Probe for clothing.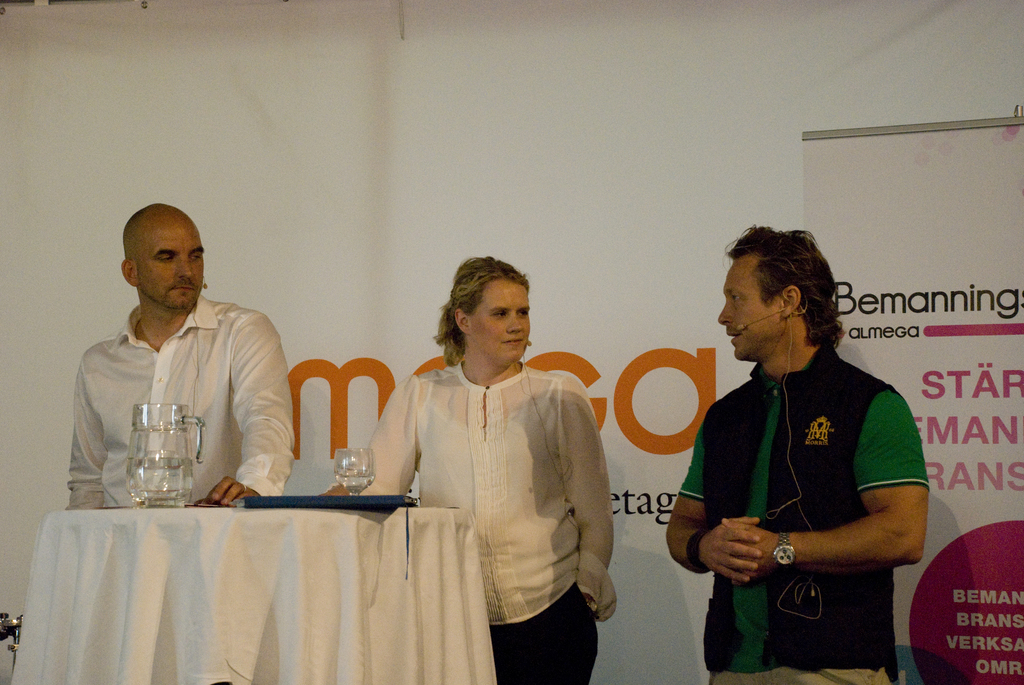
Probe result: BBox(360, 336, 619, 652).
